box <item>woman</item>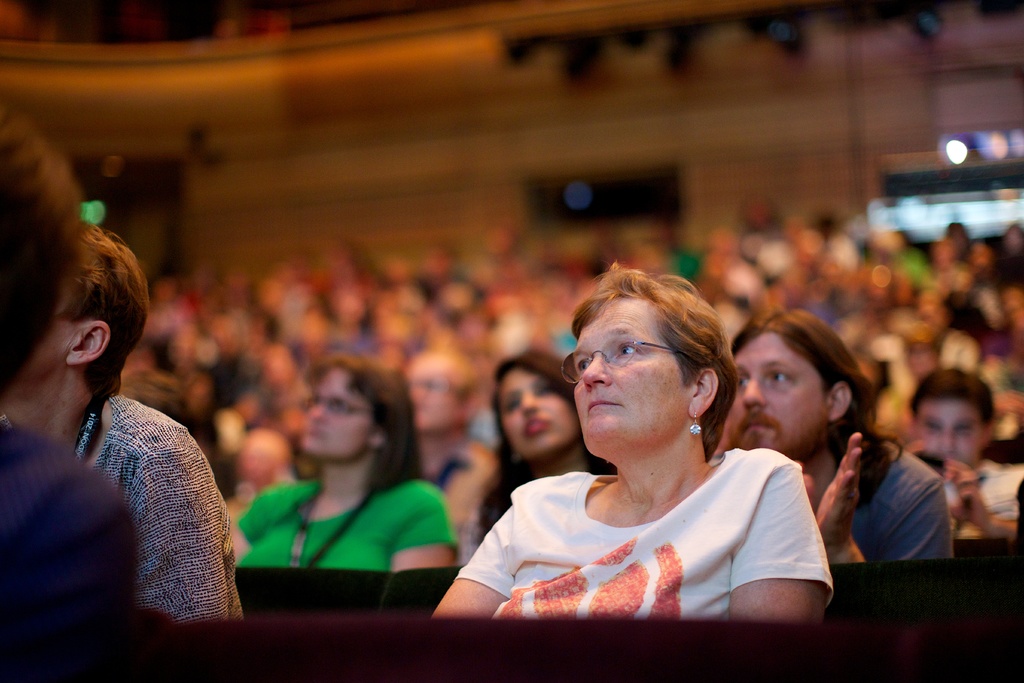
[x1=437, y1=344, x2=651, y2=548]
